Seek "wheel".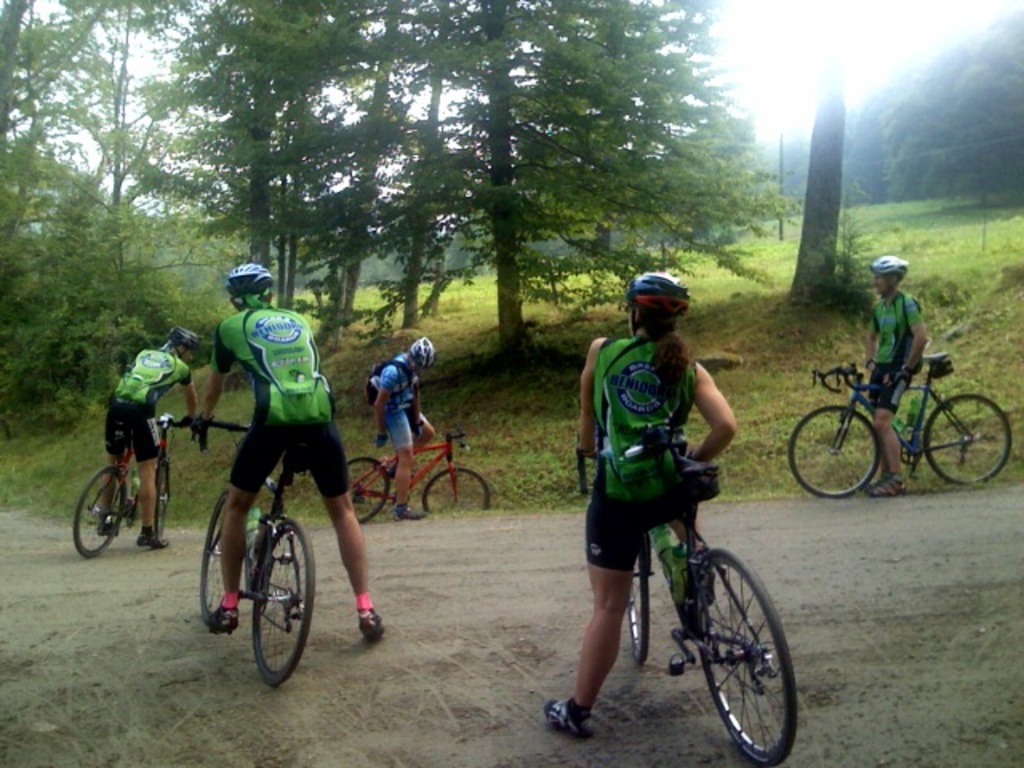
694 549 802 766.
